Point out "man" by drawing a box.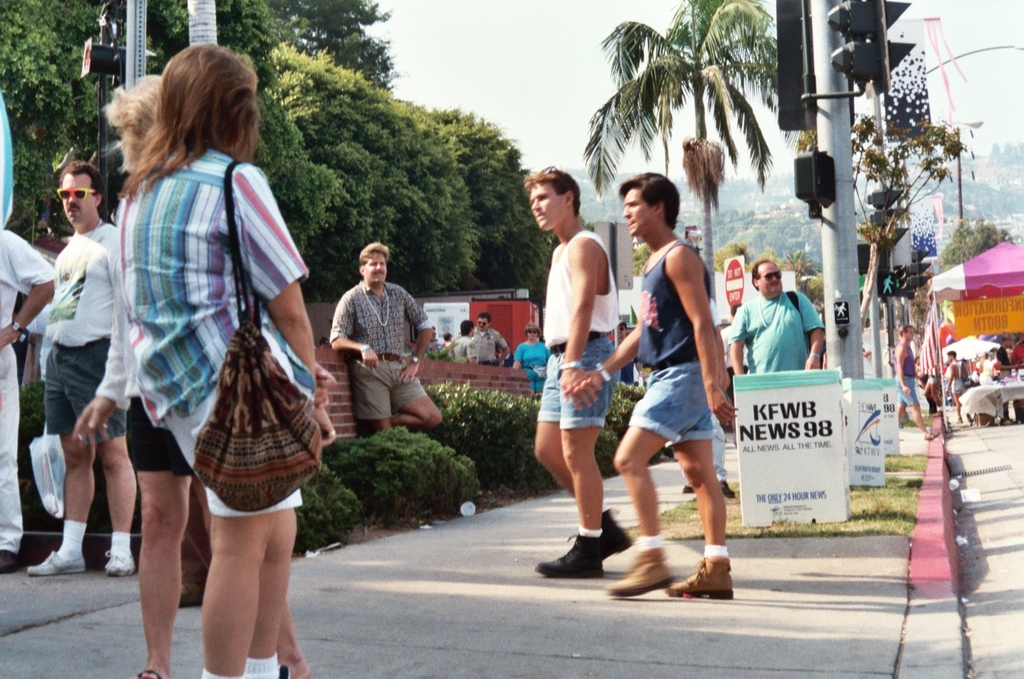
select_region(444, 317, 474, 367).
